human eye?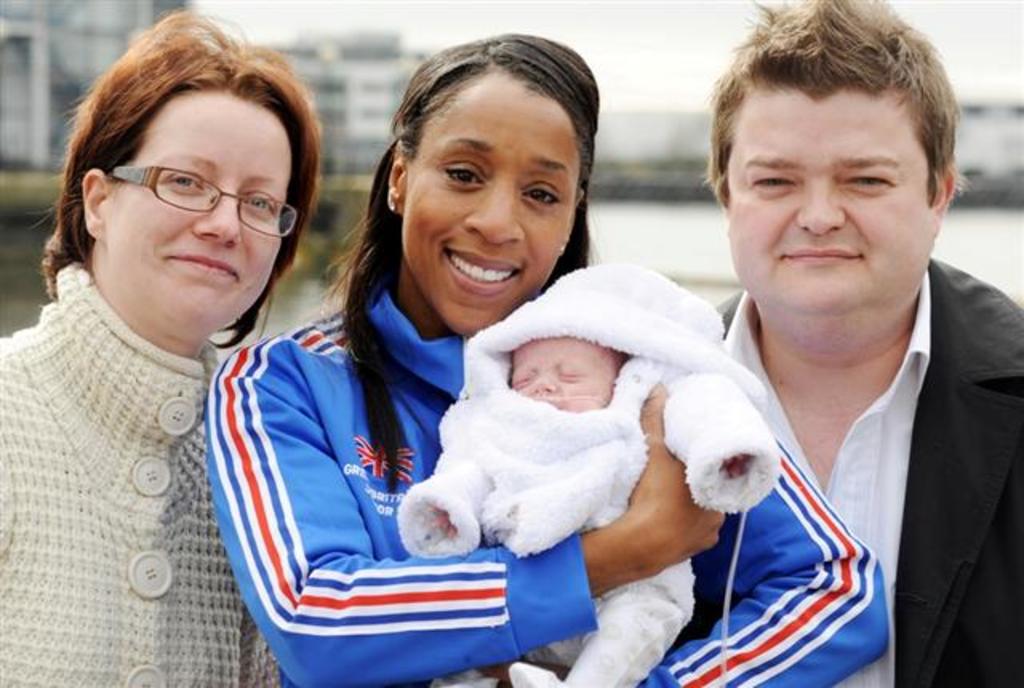
left=237, top=182, right=282, bottom=218
